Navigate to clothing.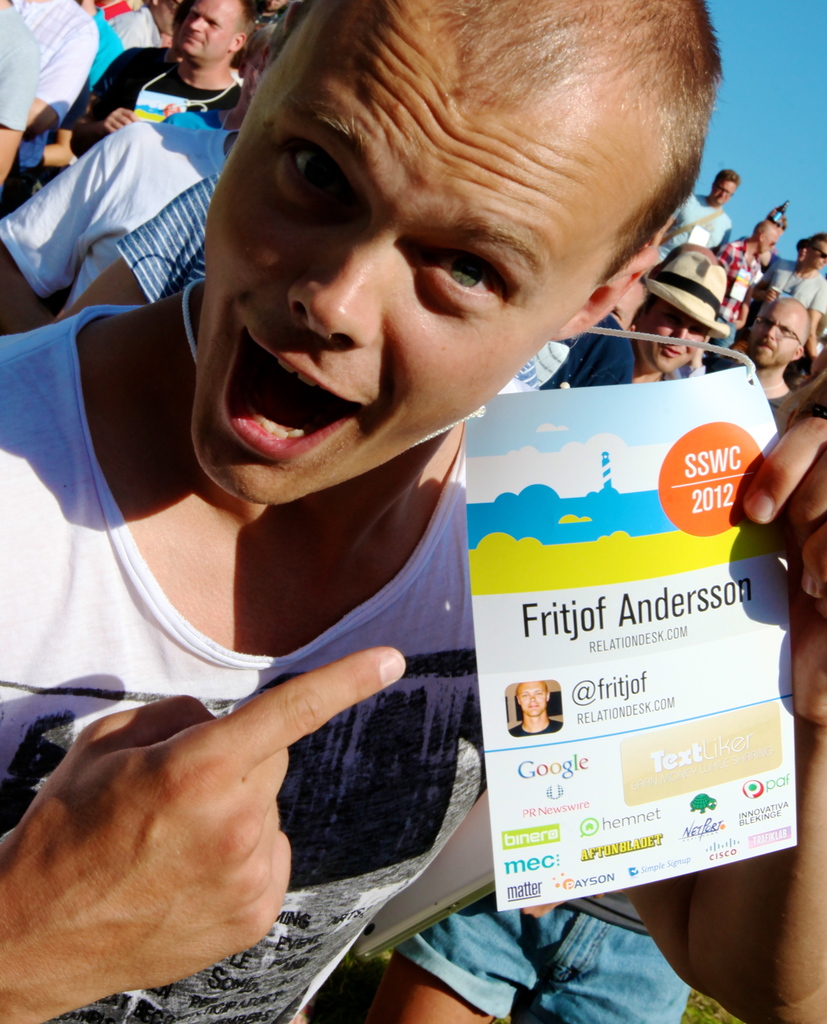
Navigation target: <bbox>657, 194, 735, 257</bbox>.
